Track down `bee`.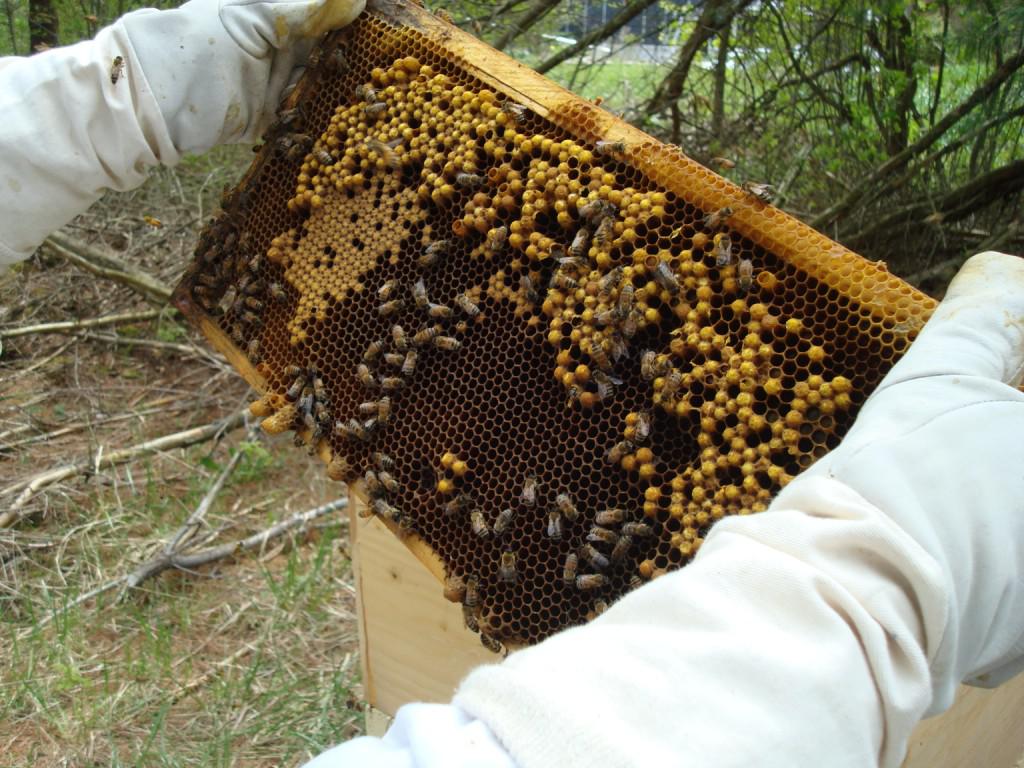
Tracked to [429,238,451,250].
